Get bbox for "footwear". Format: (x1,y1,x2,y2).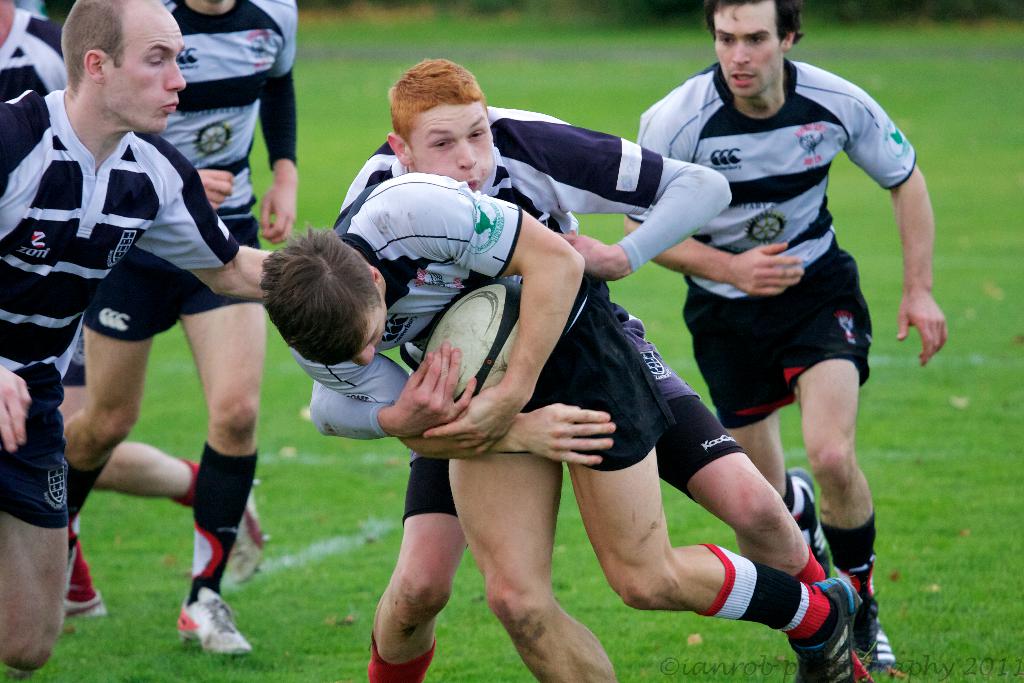
(780,468,828,565).
